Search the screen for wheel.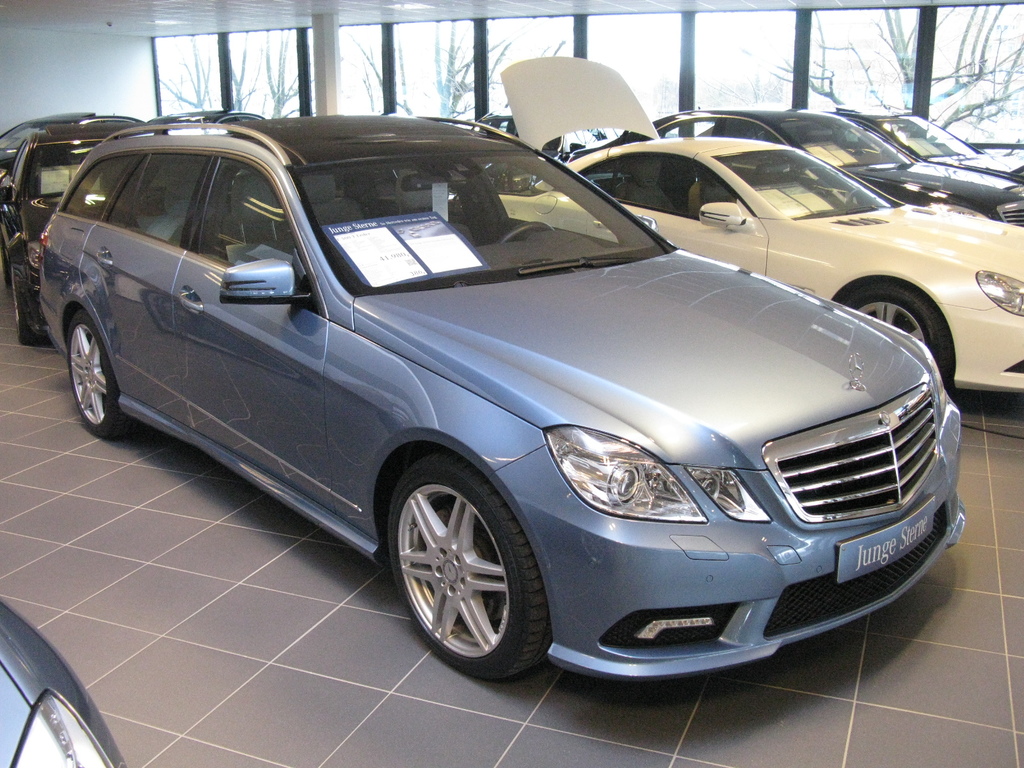
Found at BBox(59, 309, 125, 433).
